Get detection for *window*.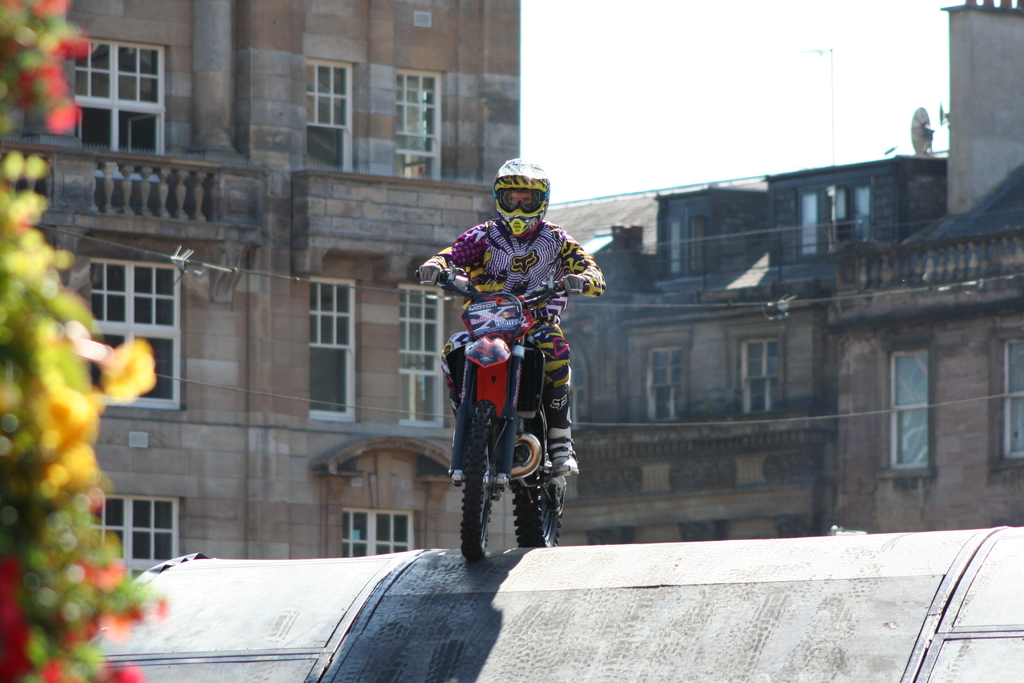
Detection: box=[63, 22, 177, 152].
